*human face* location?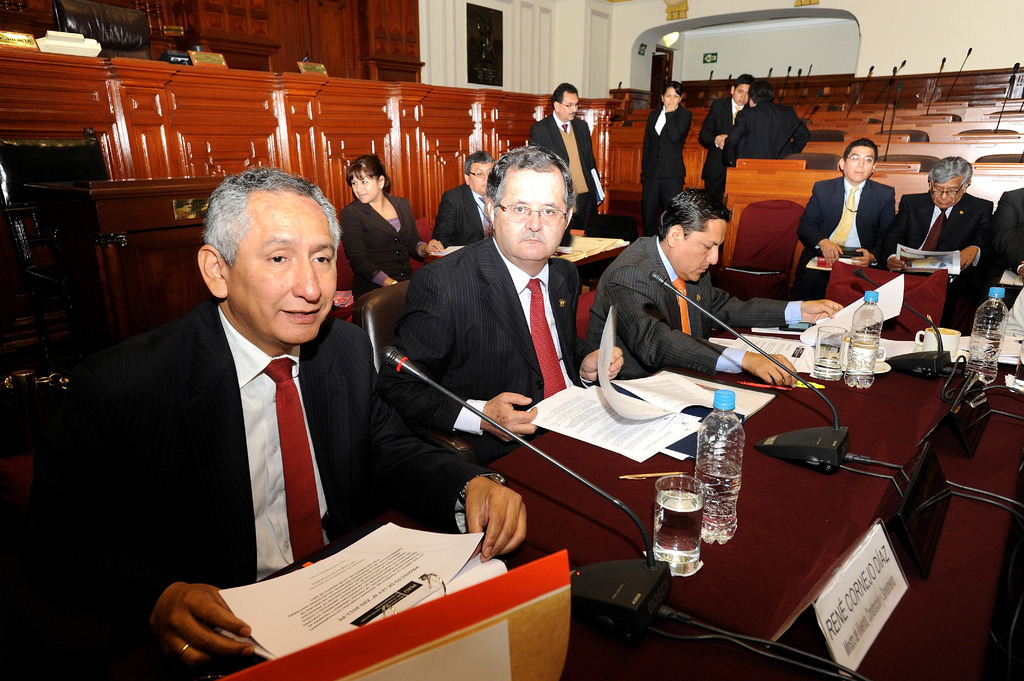
(left=844, top=136, right=875, bottom=186)
